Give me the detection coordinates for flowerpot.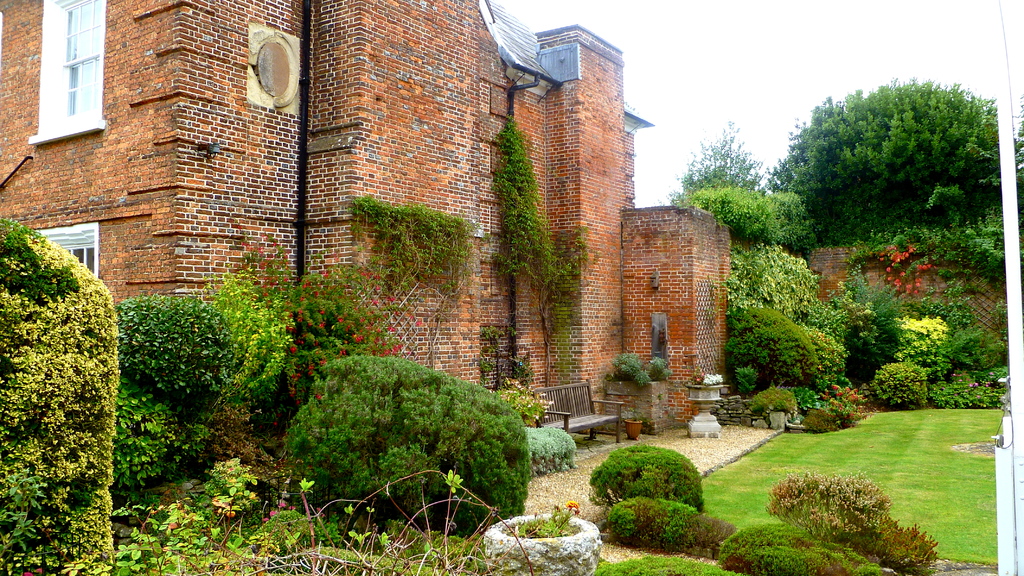
bbox(621, 421, 643, 445).
